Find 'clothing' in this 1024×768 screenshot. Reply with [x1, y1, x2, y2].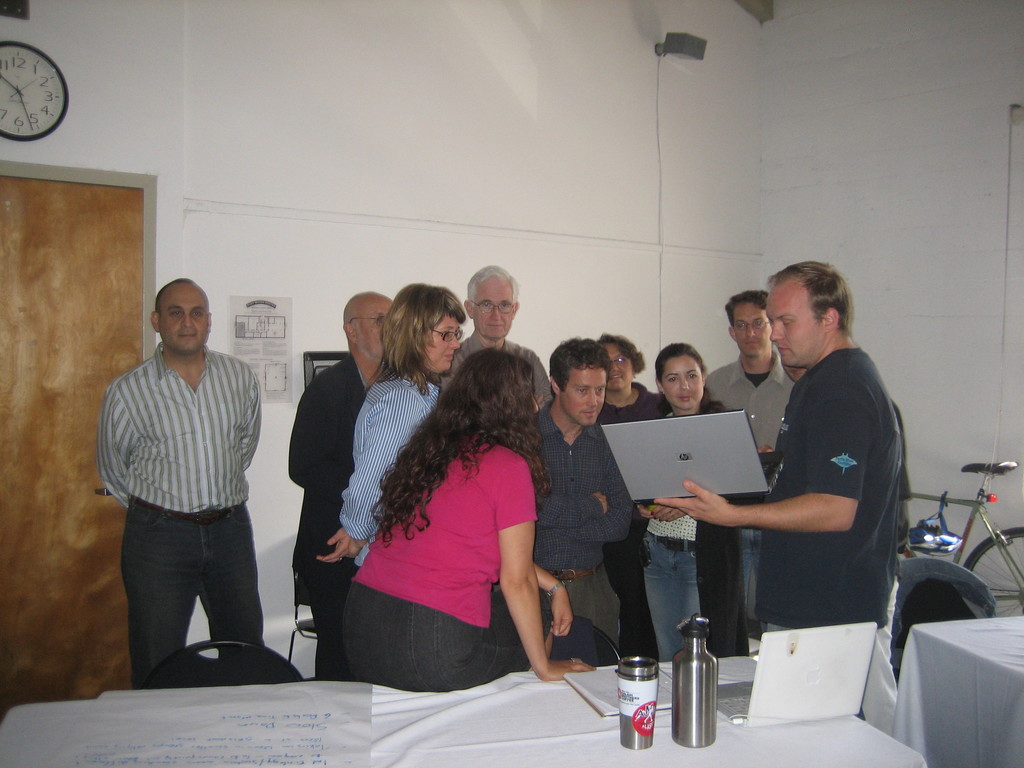
[444, 331, 559, 428].
